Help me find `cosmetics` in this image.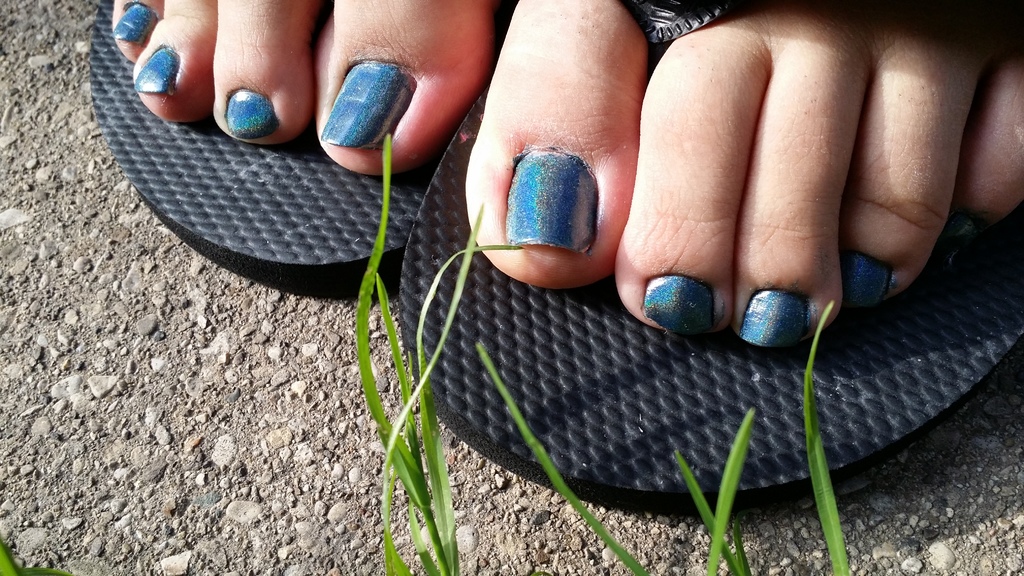
Found it: [x1=298, y1=49, x2=422, y2=153].
